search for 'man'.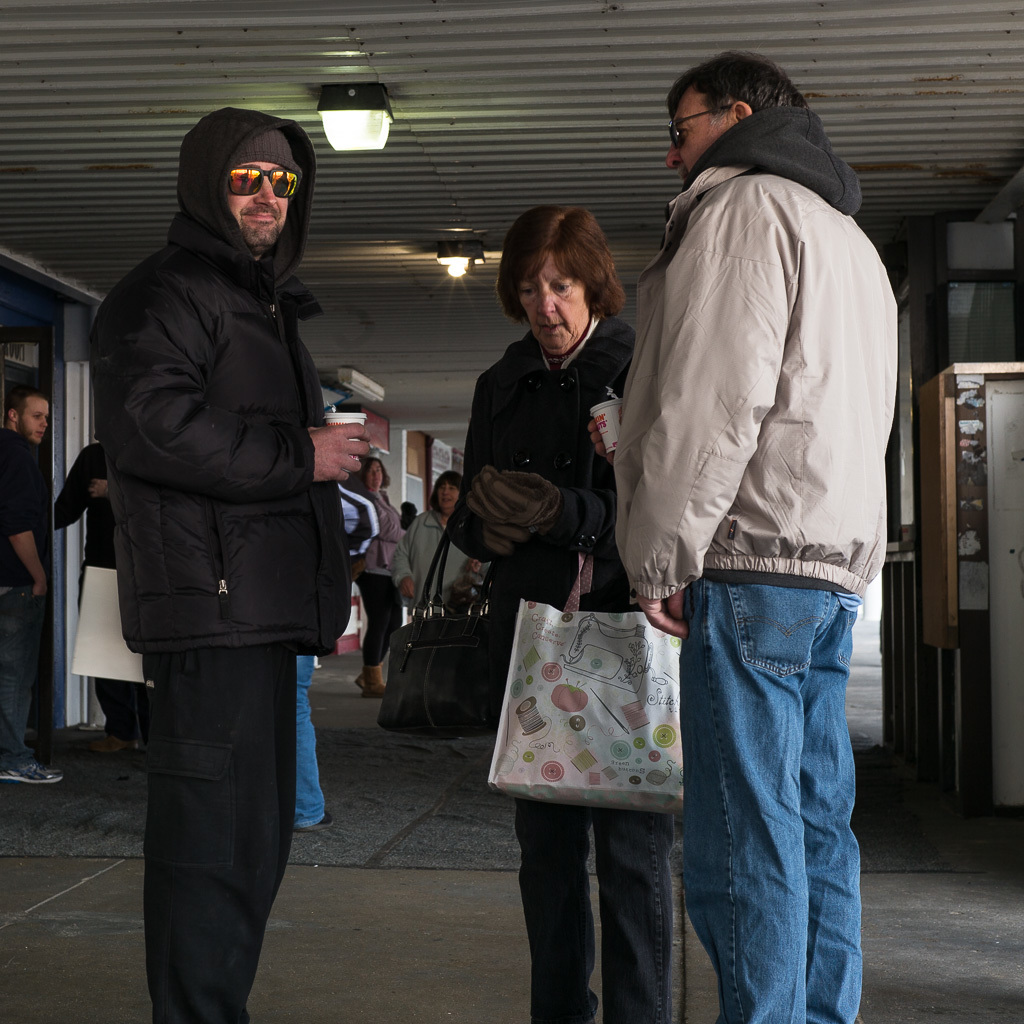
Found at [80,88,384,988].
